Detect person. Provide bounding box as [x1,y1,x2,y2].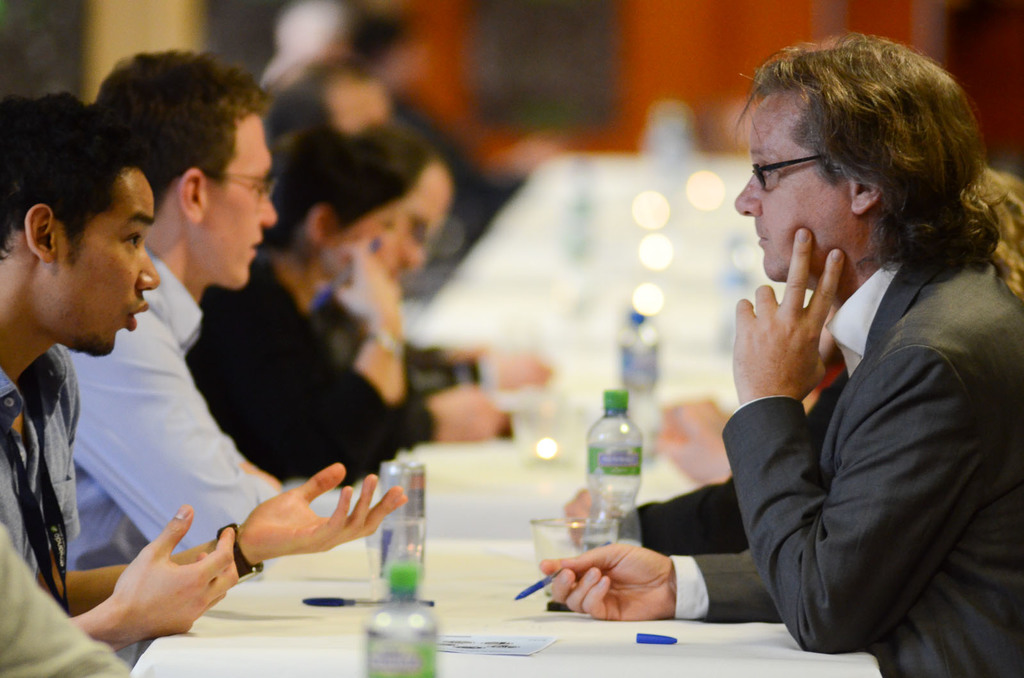
[56,51,381,675].
